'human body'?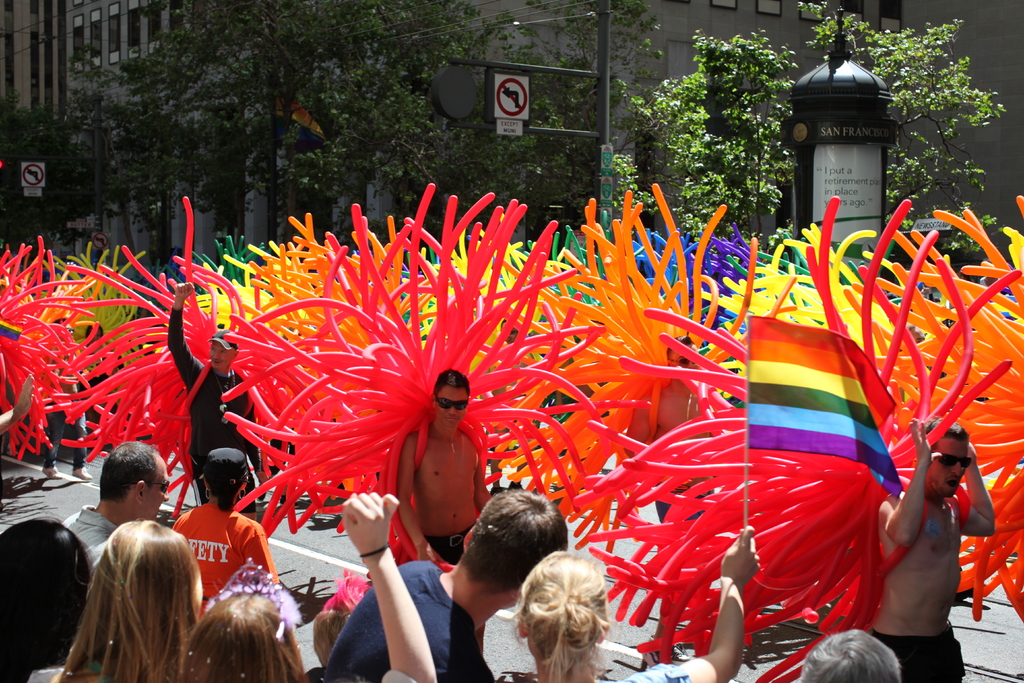
321 557 502 682
